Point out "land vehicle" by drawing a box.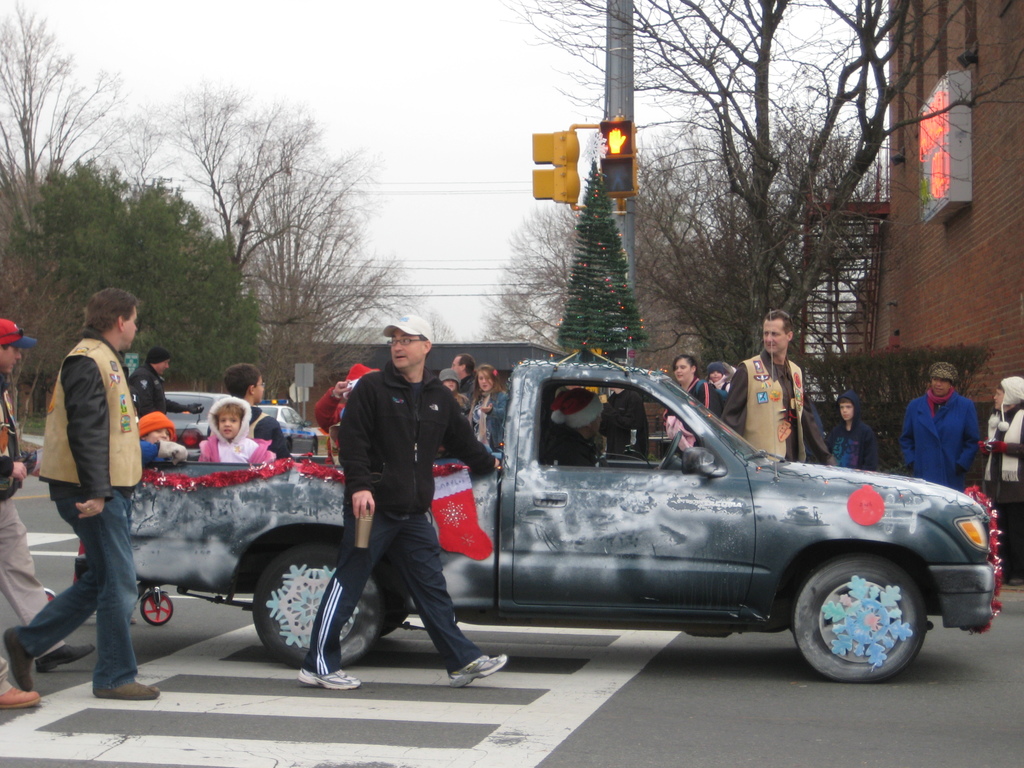
[left=253, top=400, right=319, bottom=452].
